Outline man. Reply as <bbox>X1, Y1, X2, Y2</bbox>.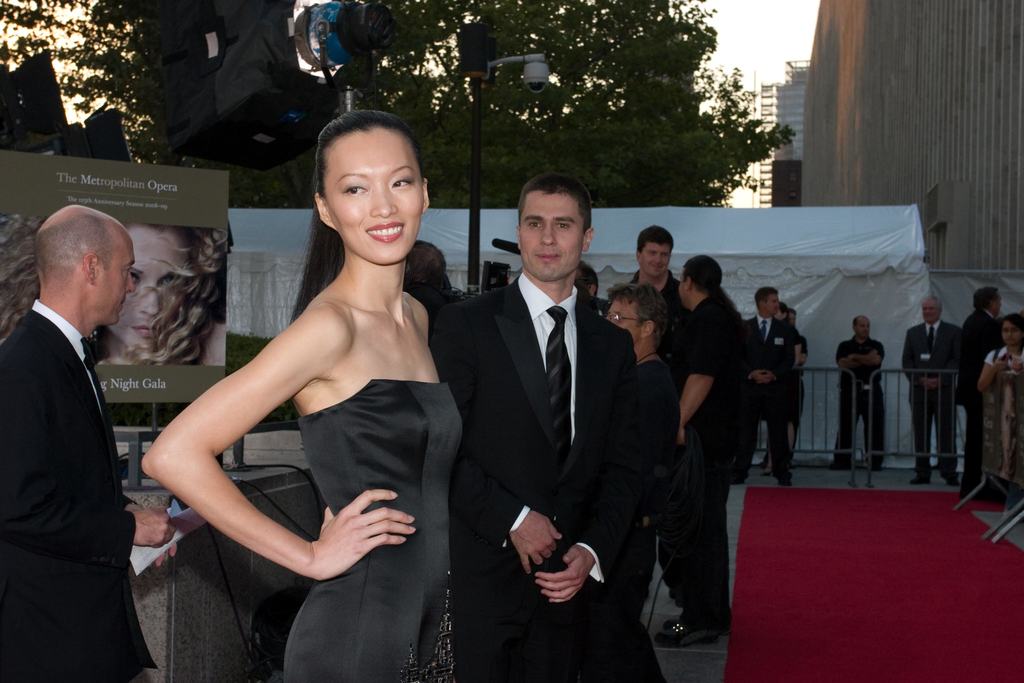
<bbox>957, 287, 998, 484</bbox>.
